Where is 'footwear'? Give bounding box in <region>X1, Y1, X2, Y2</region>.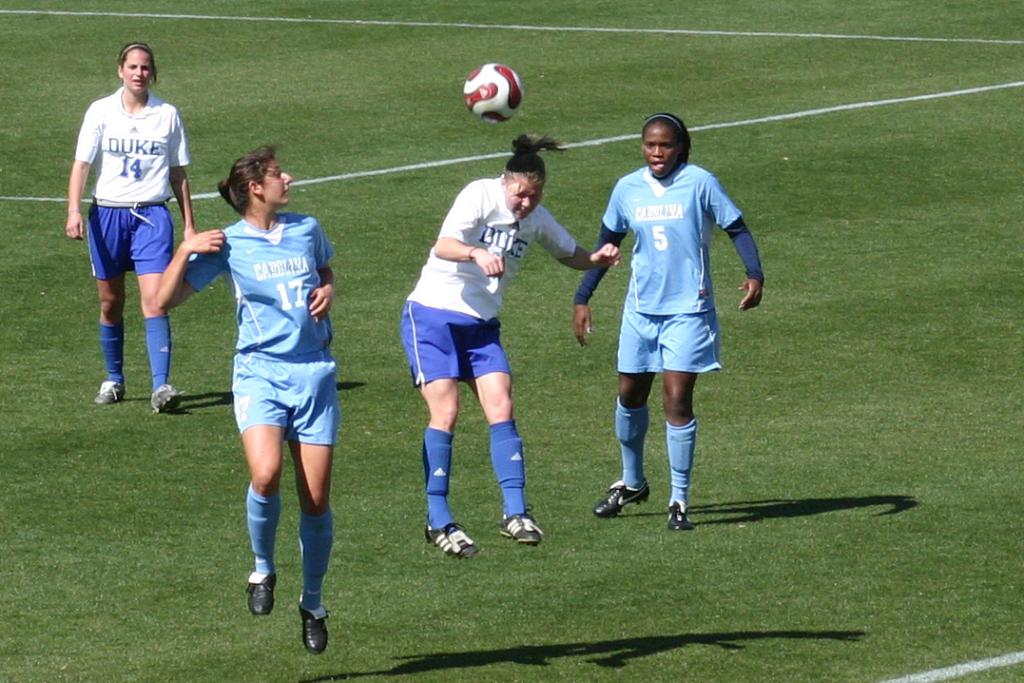
<region>595, 481, 655, 517</region>.
